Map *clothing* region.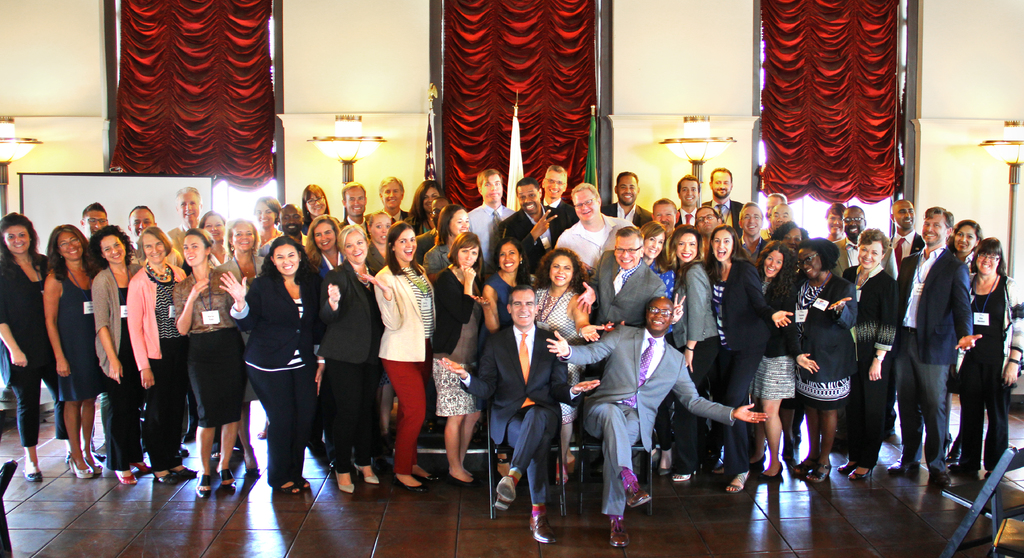
Mapped to detection(169, 270, 245, 431).
